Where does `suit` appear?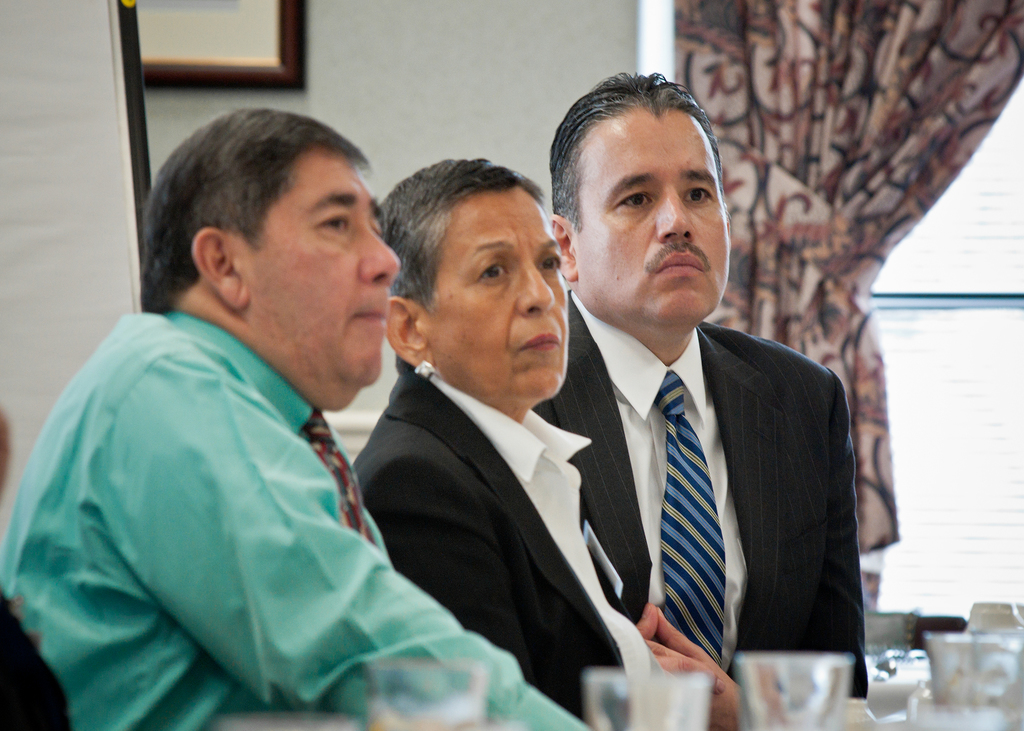
Appears at (550,220,867,712).
